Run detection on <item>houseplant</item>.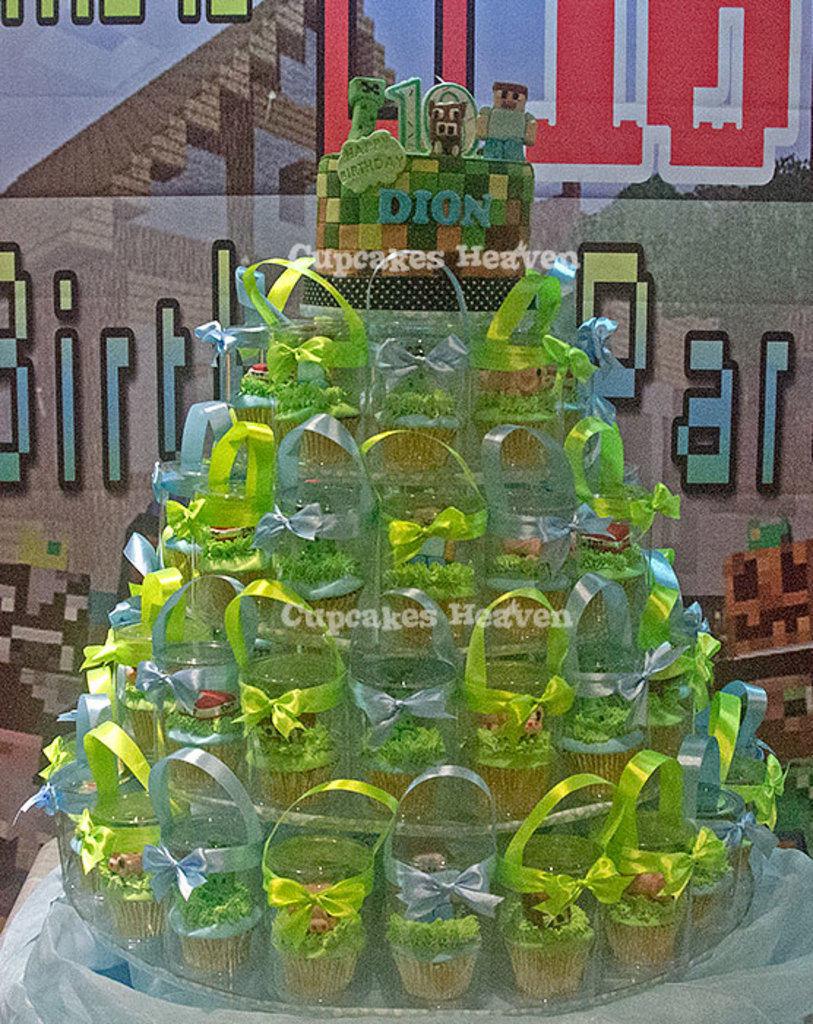
Result: region(386, 547, 478, 661).
